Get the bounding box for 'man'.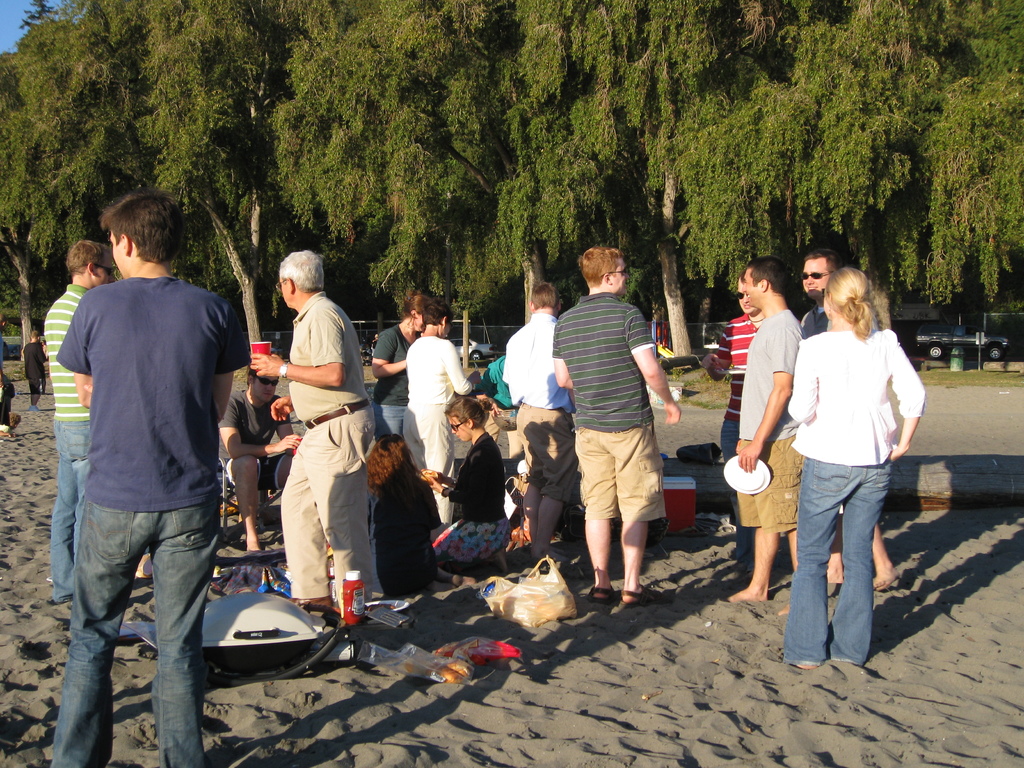
x1=722 y1=278 x2=760 y2=575.
